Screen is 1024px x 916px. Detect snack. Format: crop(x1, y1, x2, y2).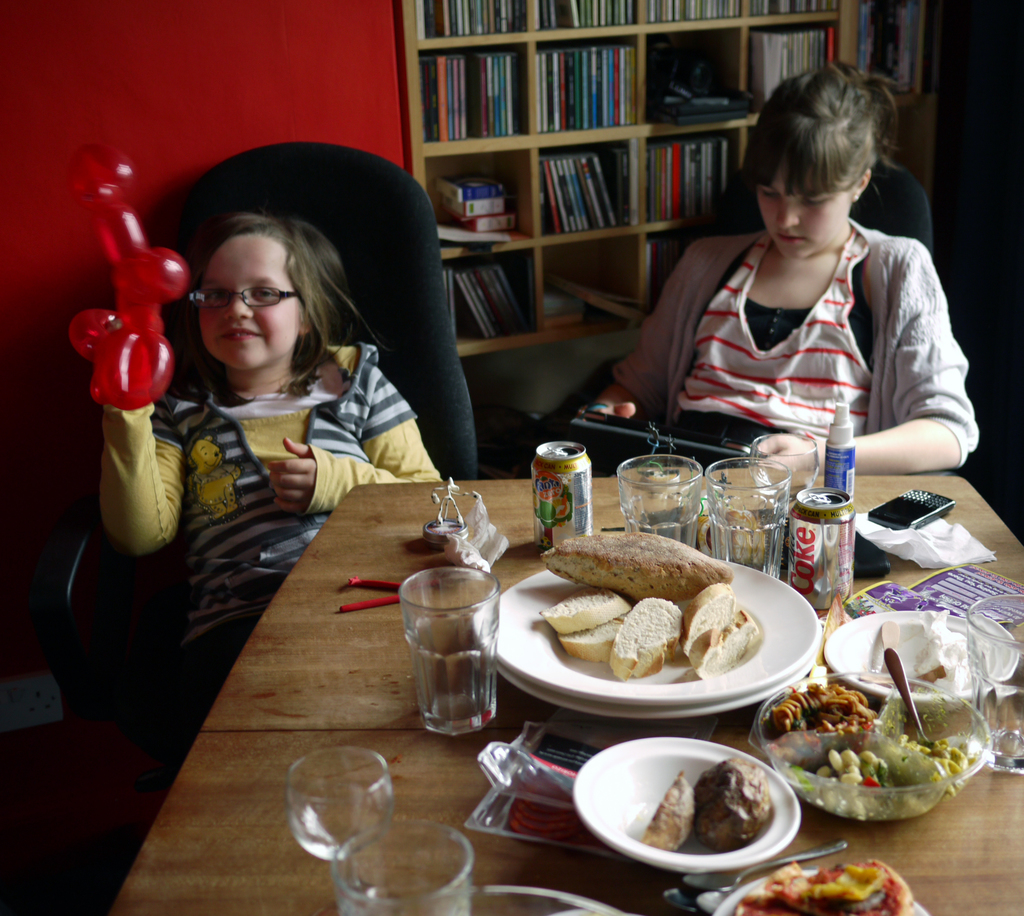
crop(733, 860, 915, 915).
